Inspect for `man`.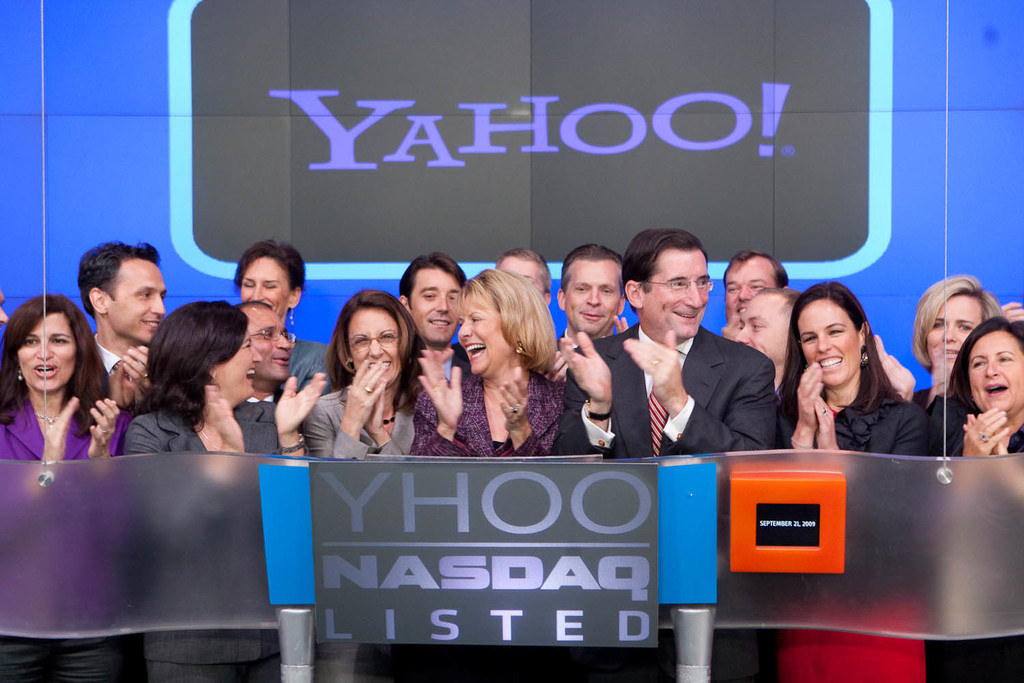
Inspection: (720,244,788,320).
